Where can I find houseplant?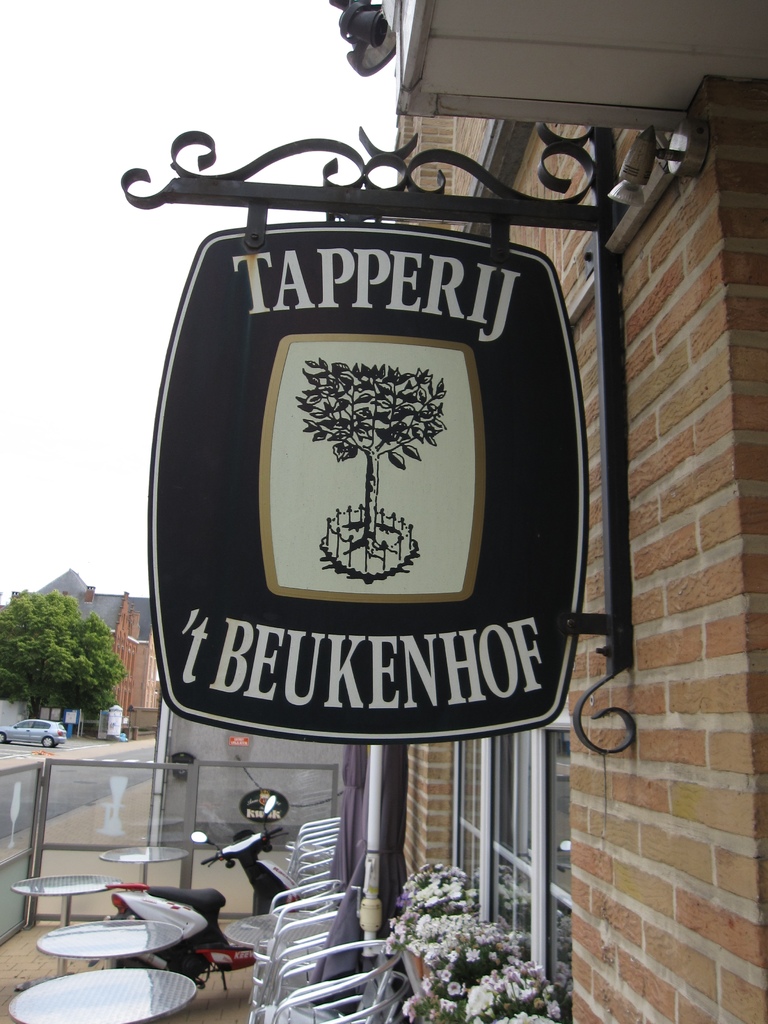
You can find it at 390/915/531/1023.
